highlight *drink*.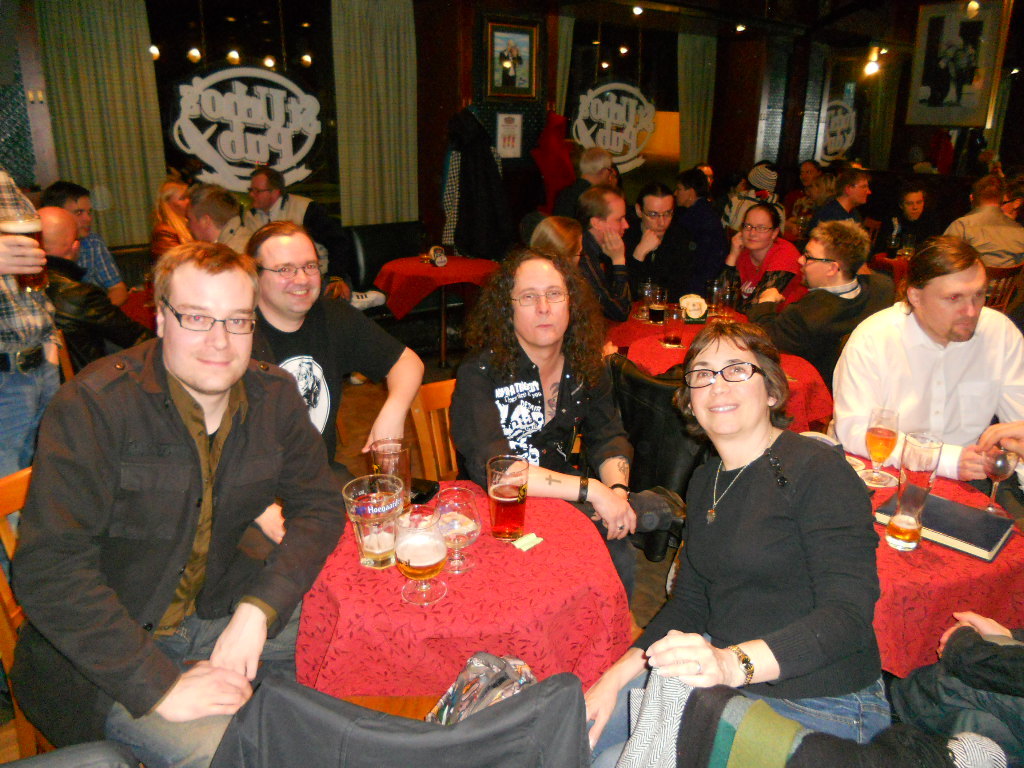
Highlighted region: BBox(885, 518, 929, 545).
